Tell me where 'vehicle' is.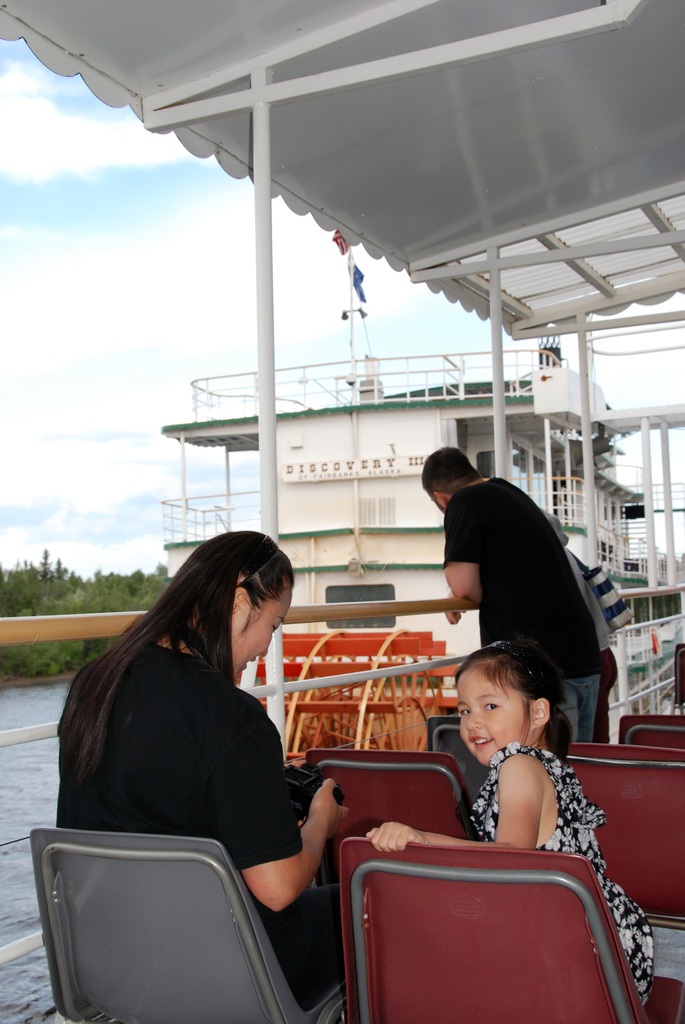
'vehicle' is at BBox(0, 0, 684, 1023).
